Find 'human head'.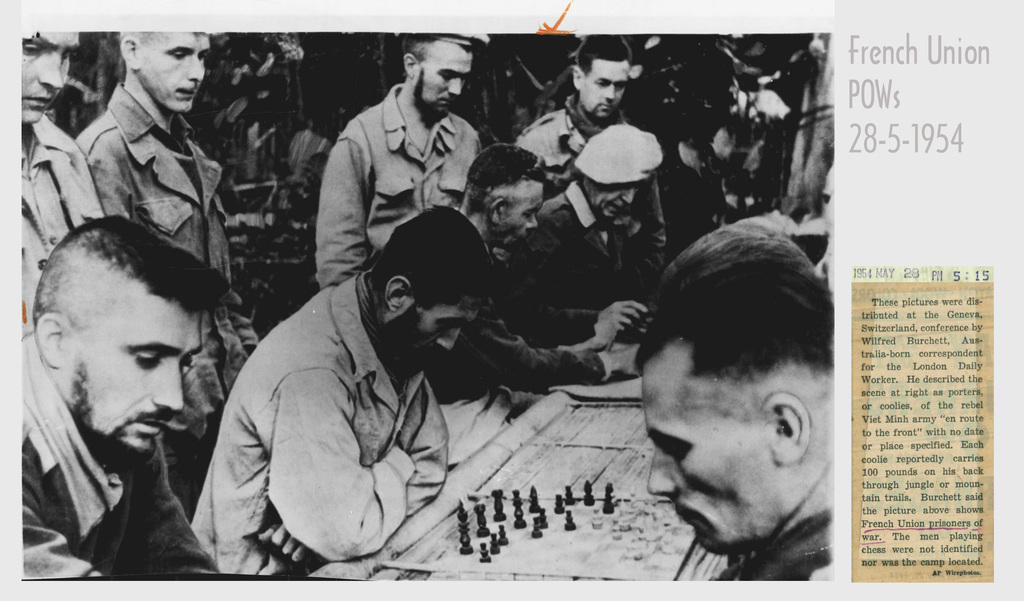
l=631, t=233, r=831, b=555.
